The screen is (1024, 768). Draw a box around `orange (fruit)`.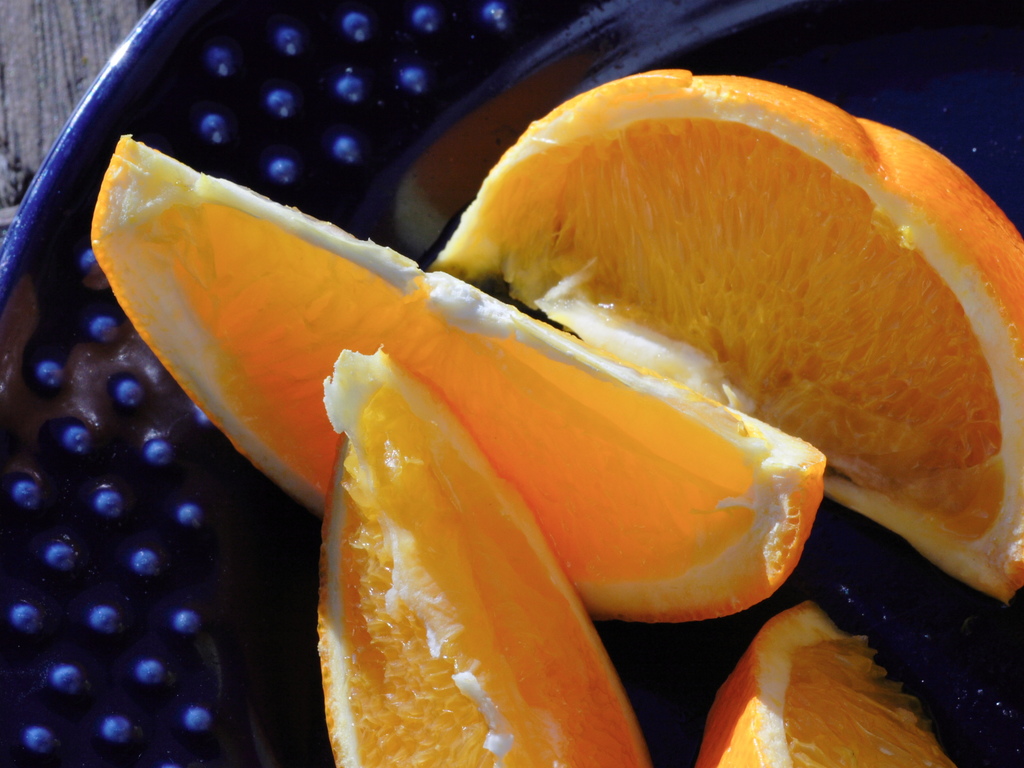
l=316, t=349, r=650, b=767.
